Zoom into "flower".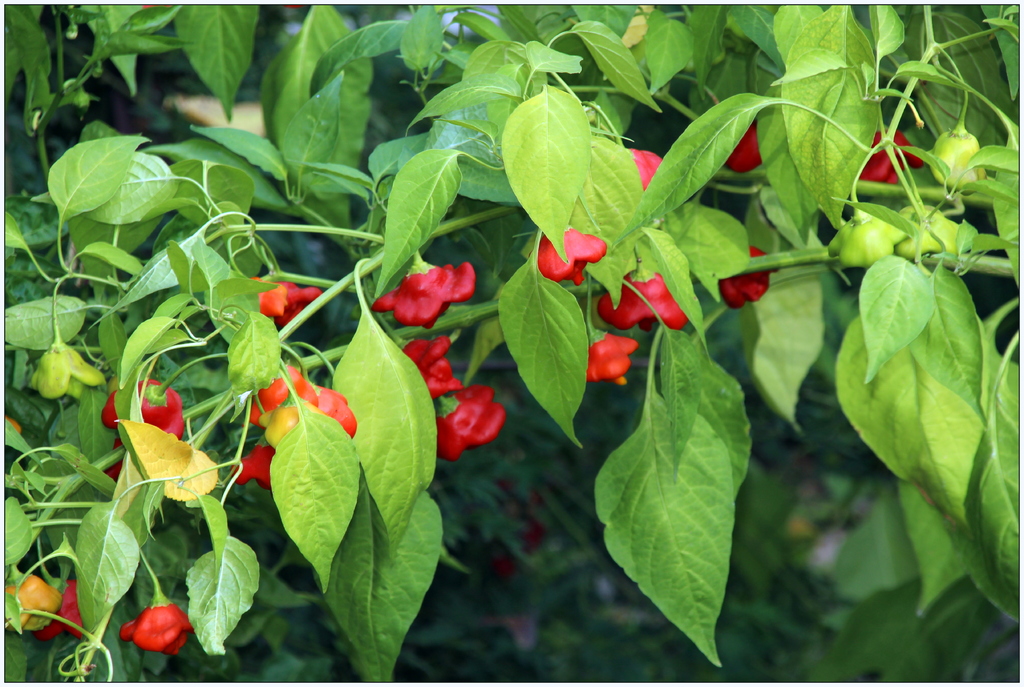
Zoom target: 36, 579, 92, 640.
